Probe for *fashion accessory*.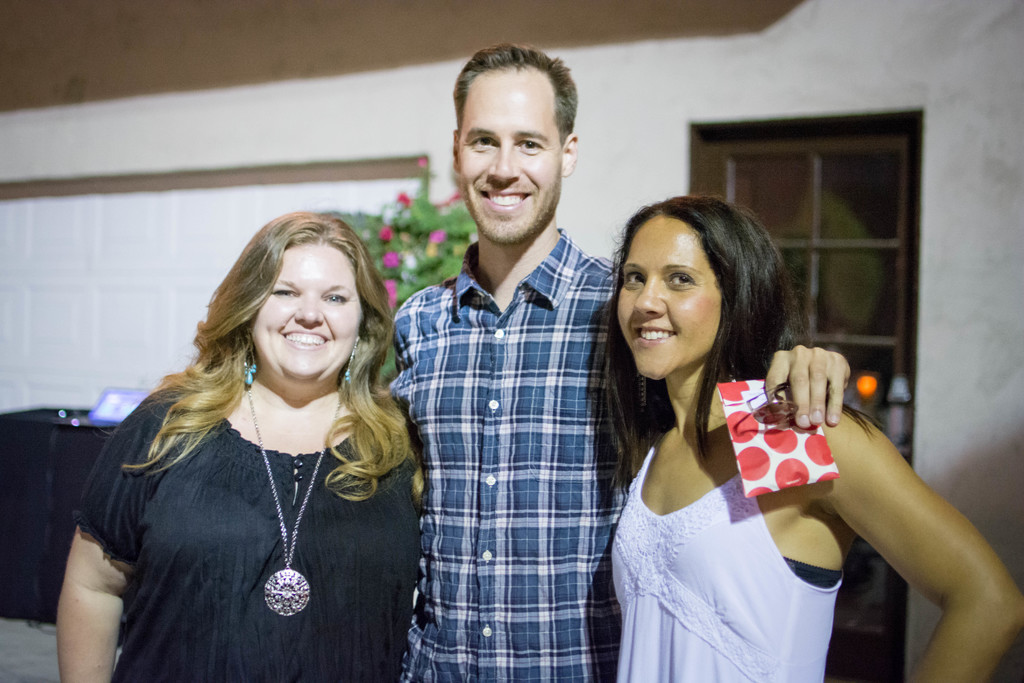
Probe result: bbox=[728, 364, 739, 381].
